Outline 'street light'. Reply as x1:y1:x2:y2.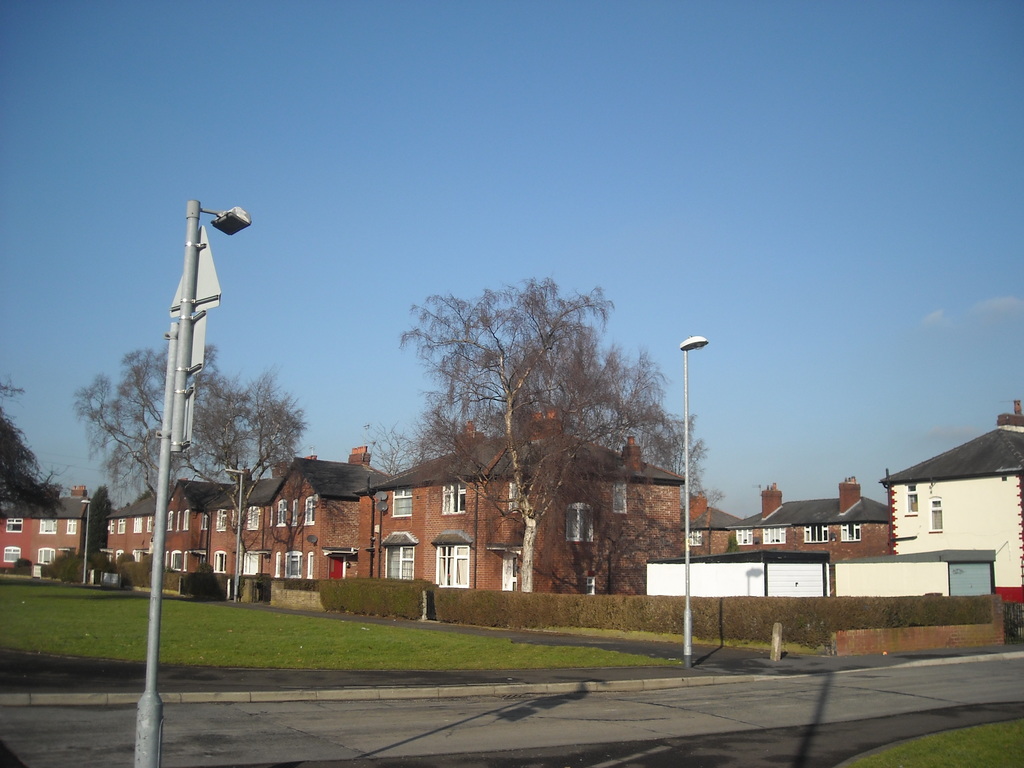
223:465:244:603.
